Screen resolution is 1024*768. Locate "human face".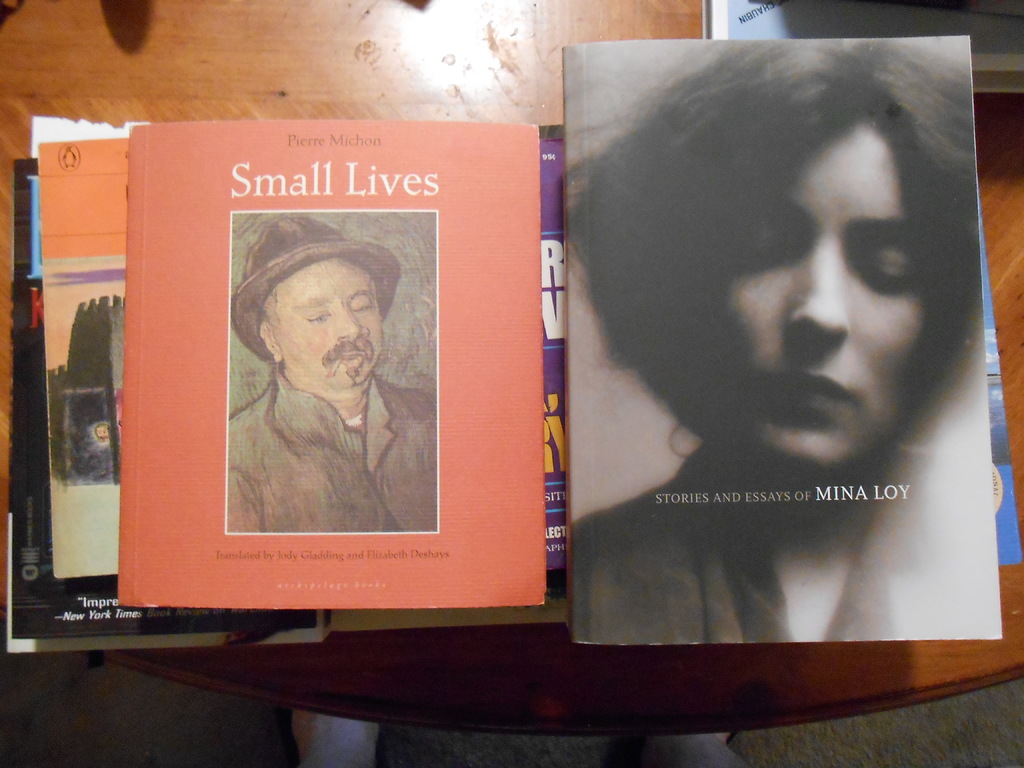
region(265, 255, 386, 384).
